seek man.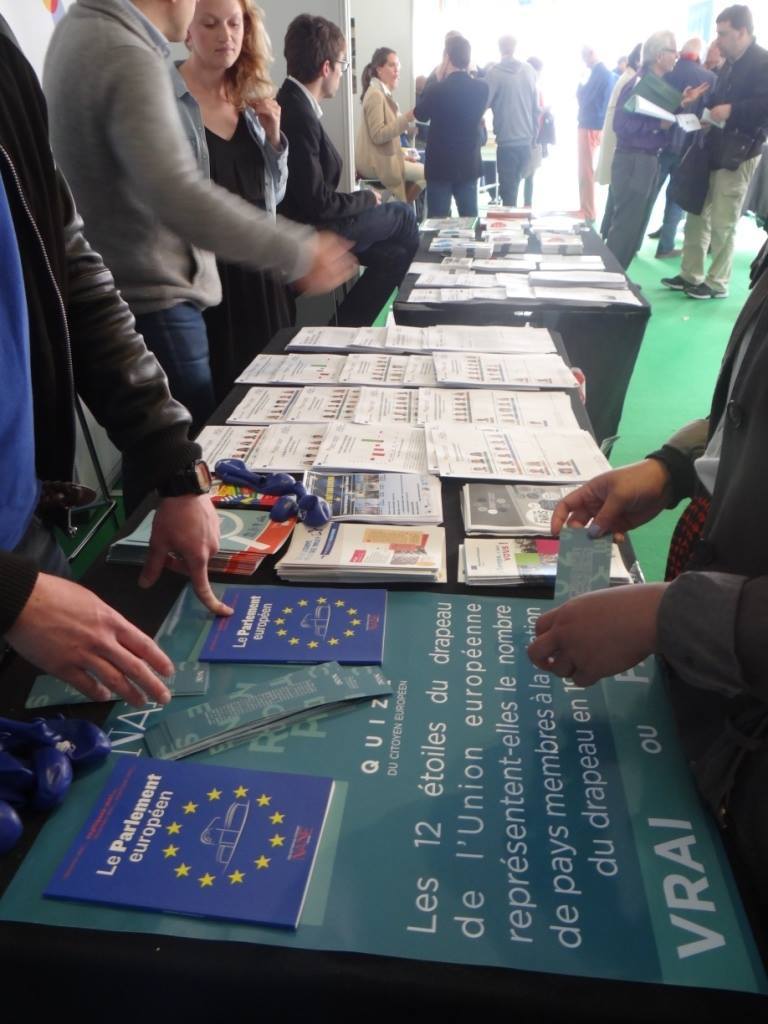
[601, 22, 686, 269].
